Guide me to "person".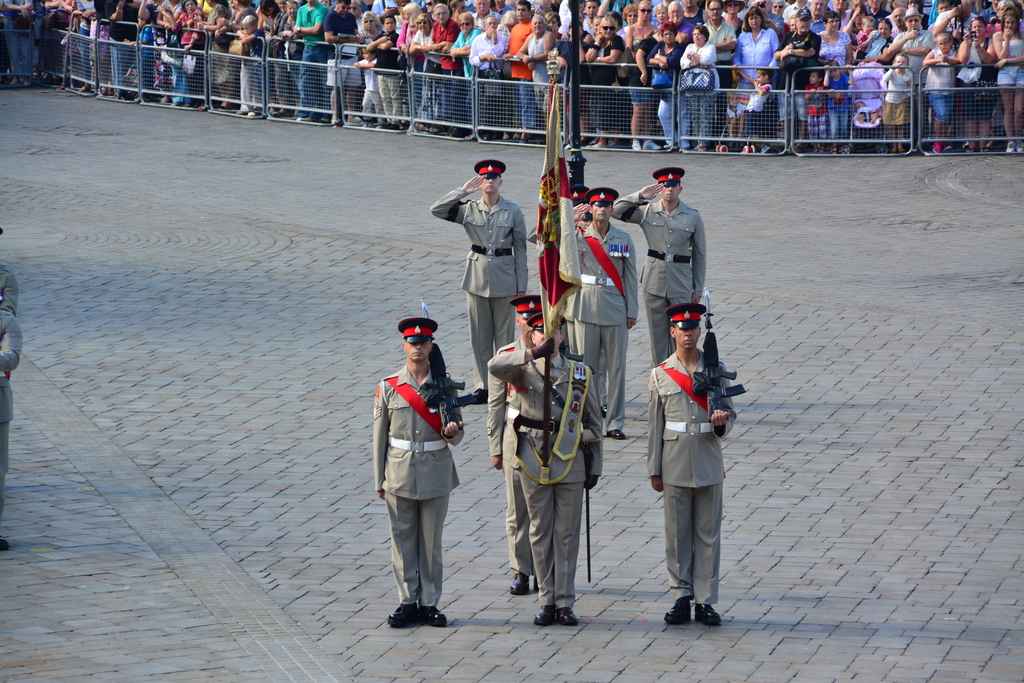
Guidance: (895,6,936,83).
